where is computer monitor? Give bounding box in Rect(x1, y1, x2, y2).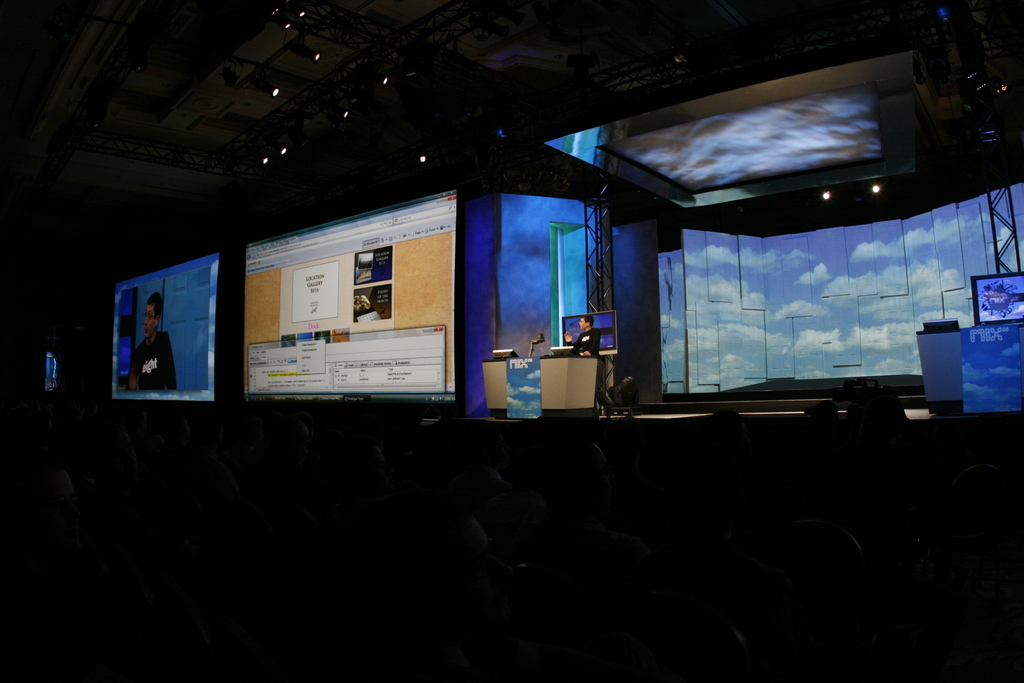
Rect(563, 311, 619, 356).
